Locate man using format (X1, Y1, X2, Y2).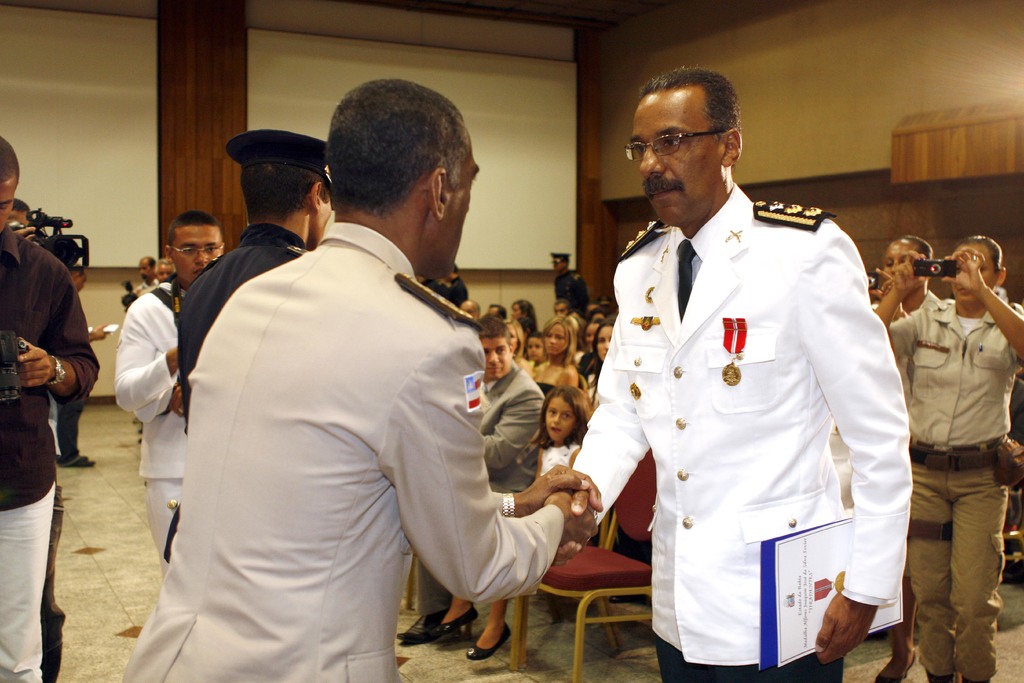
(161, 126, 336, 563).
